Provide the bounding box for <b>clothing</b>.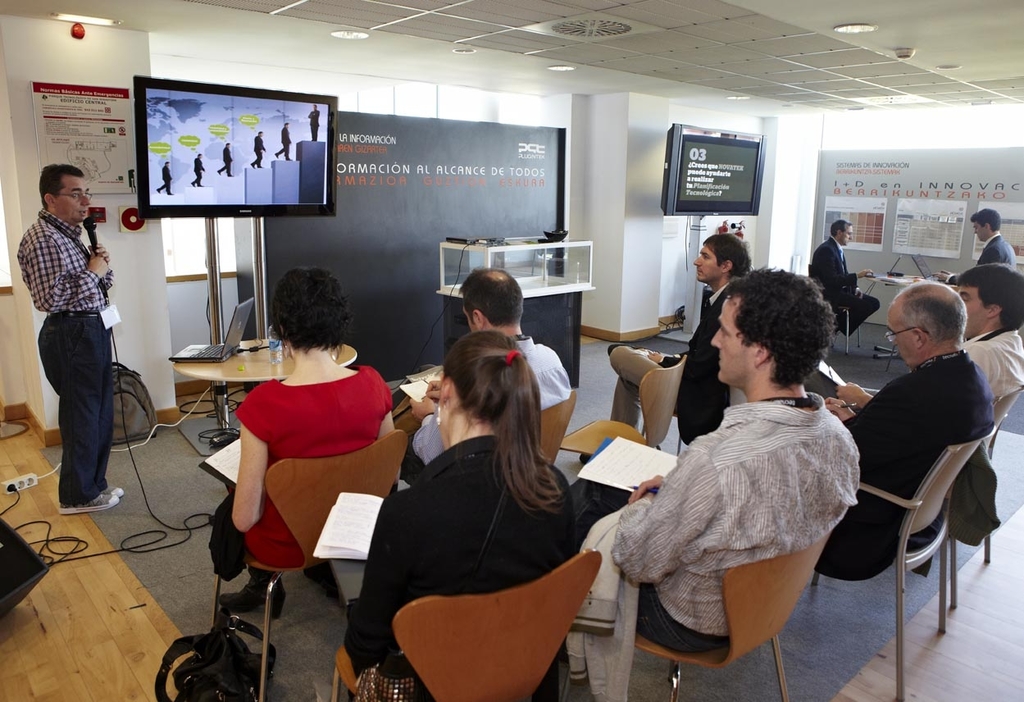
bbox=(963, 325, 1023, 435).
